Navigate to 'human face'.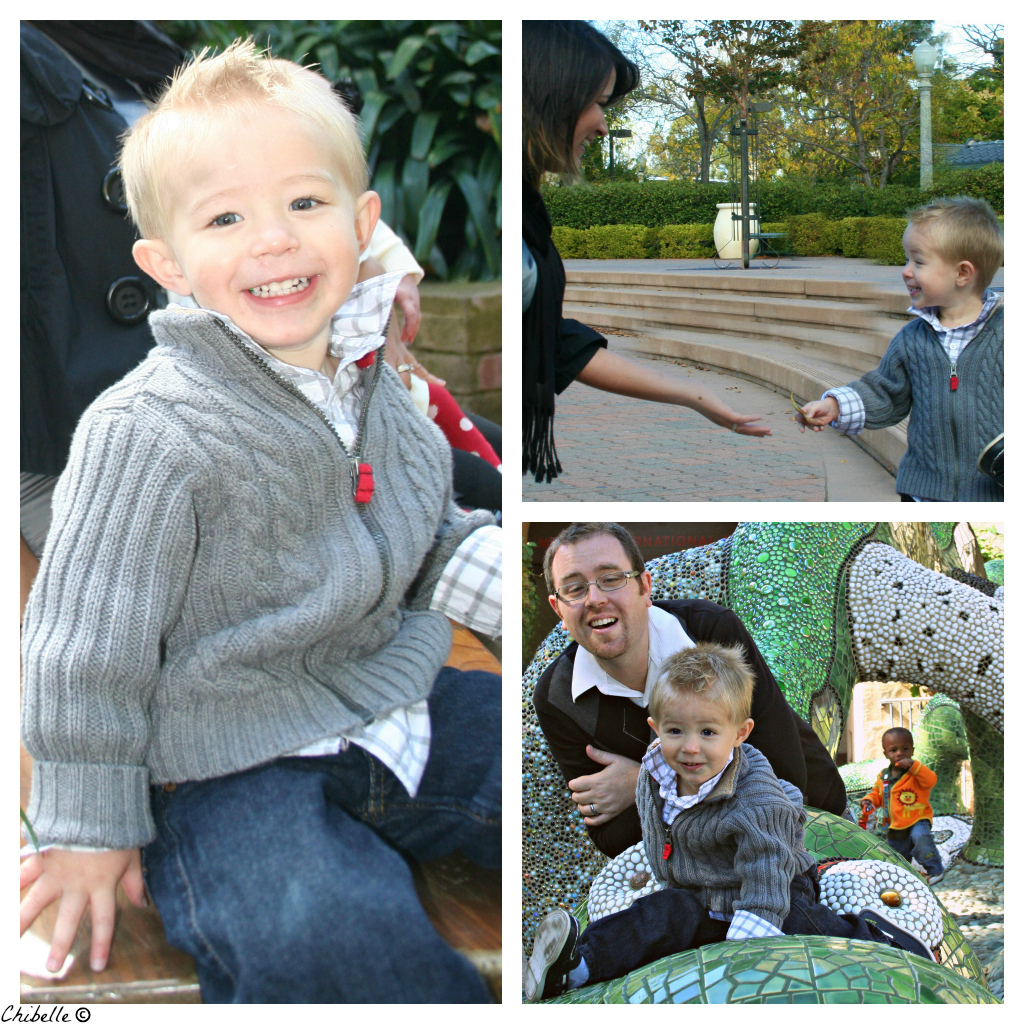
Navigation target: locate(554, 69, 615, 177).
